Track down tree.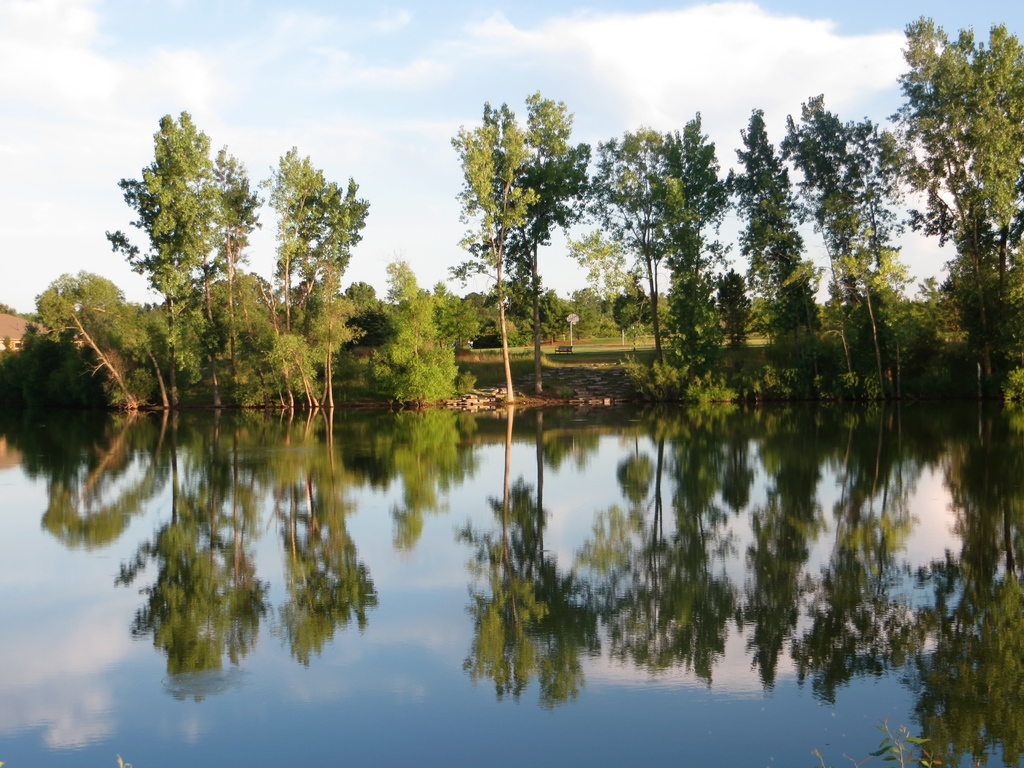
Tracked to [left=483, top=87, right=593, bottom=357].
